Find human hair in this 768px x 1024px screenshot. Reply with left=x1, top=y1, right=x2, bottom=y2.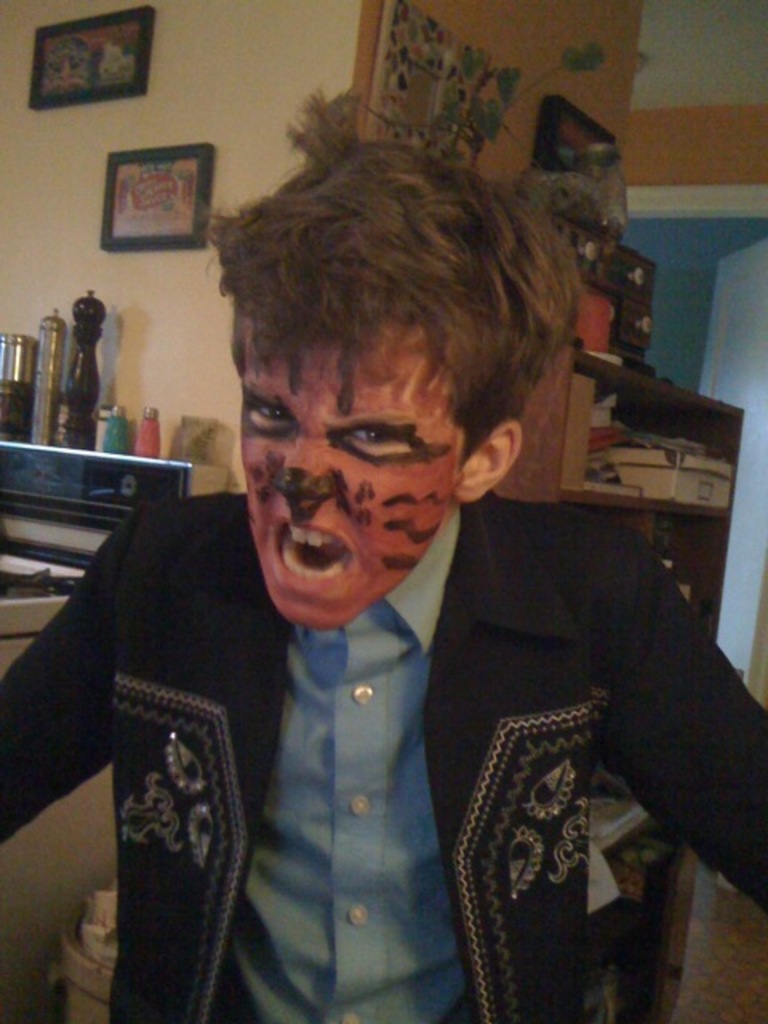
left=181, top=82, right=597, bottom=517.
